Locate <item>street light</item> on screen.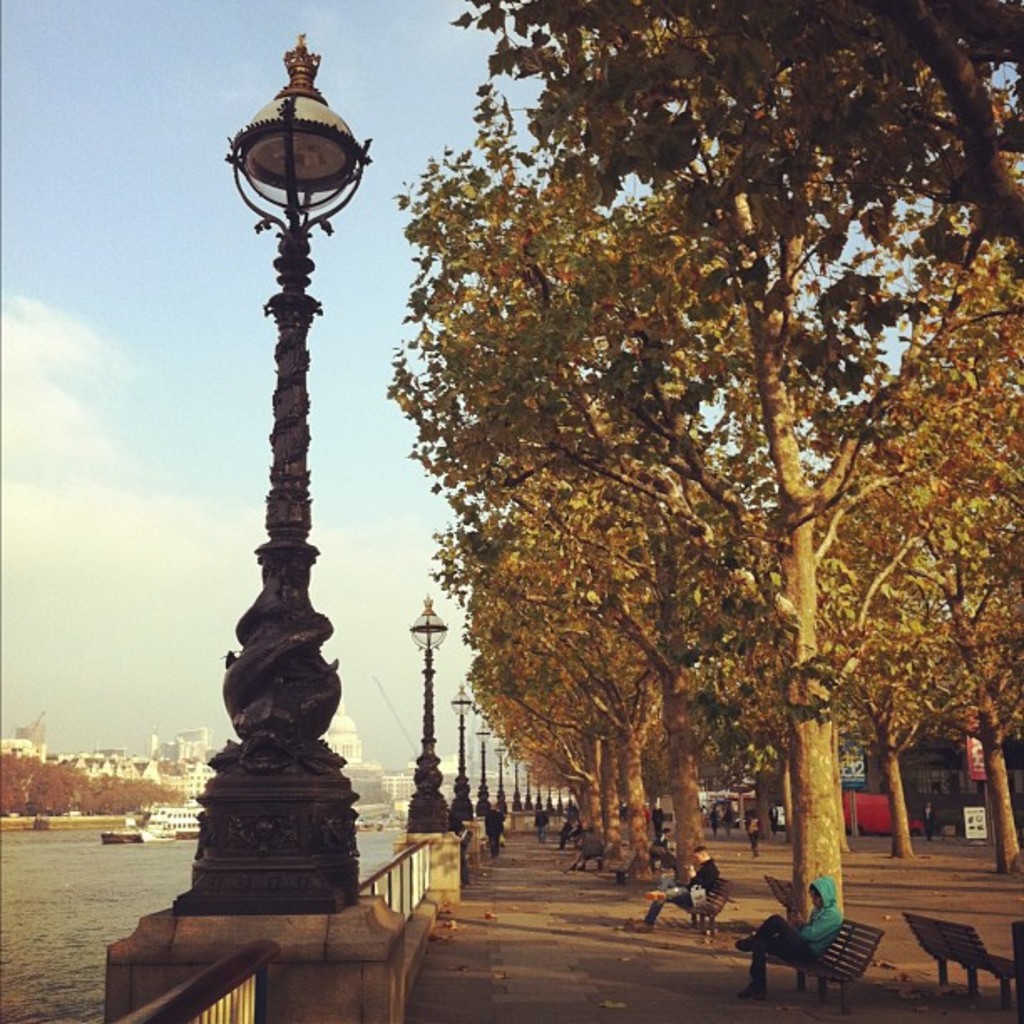
On screen at (x1=403, y1=587, x2=453, y2=835).
